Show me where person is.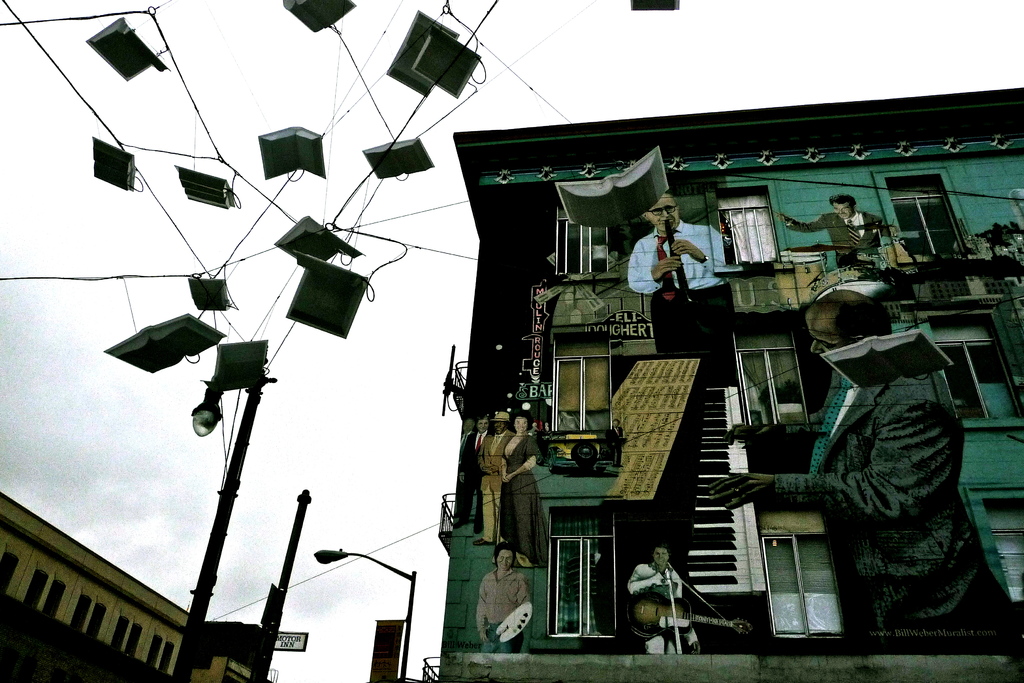
person is at box(499, 411, 554, 576).
